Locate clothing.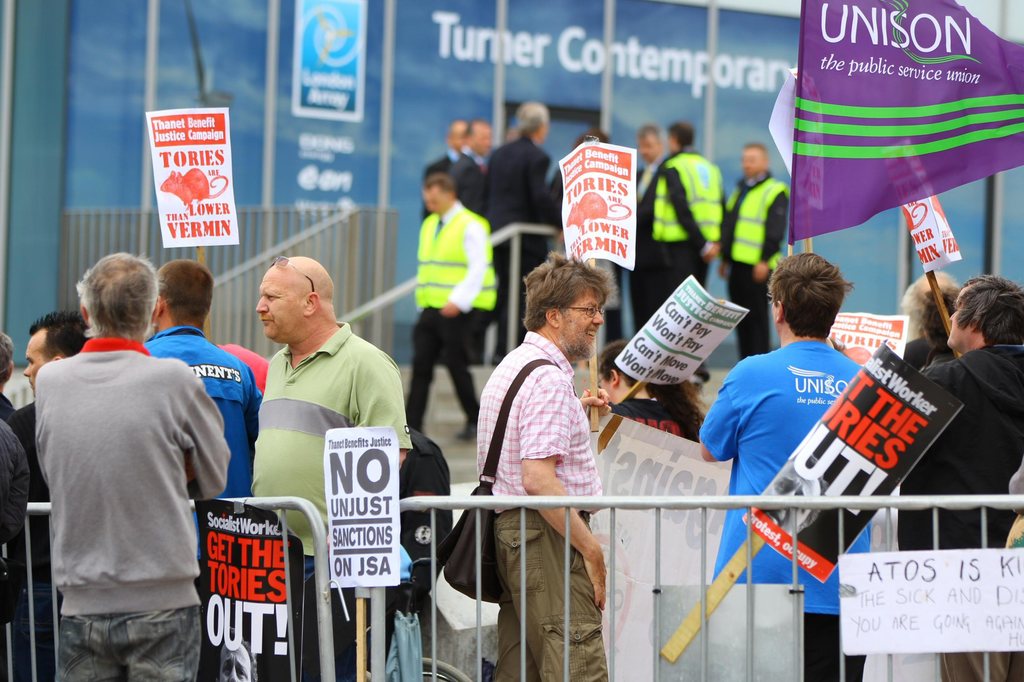
Bounding box: bbox=[407, 198, 506, 433].
